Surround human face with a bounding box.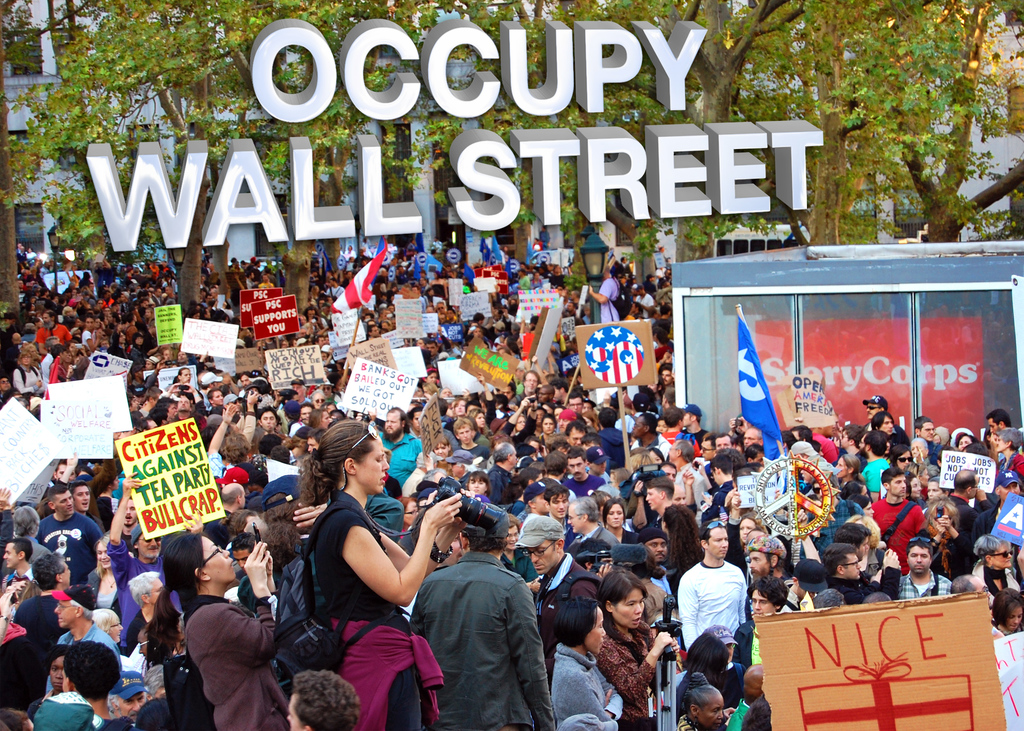
x1=155 y1=686 x2=168 y2=700.
